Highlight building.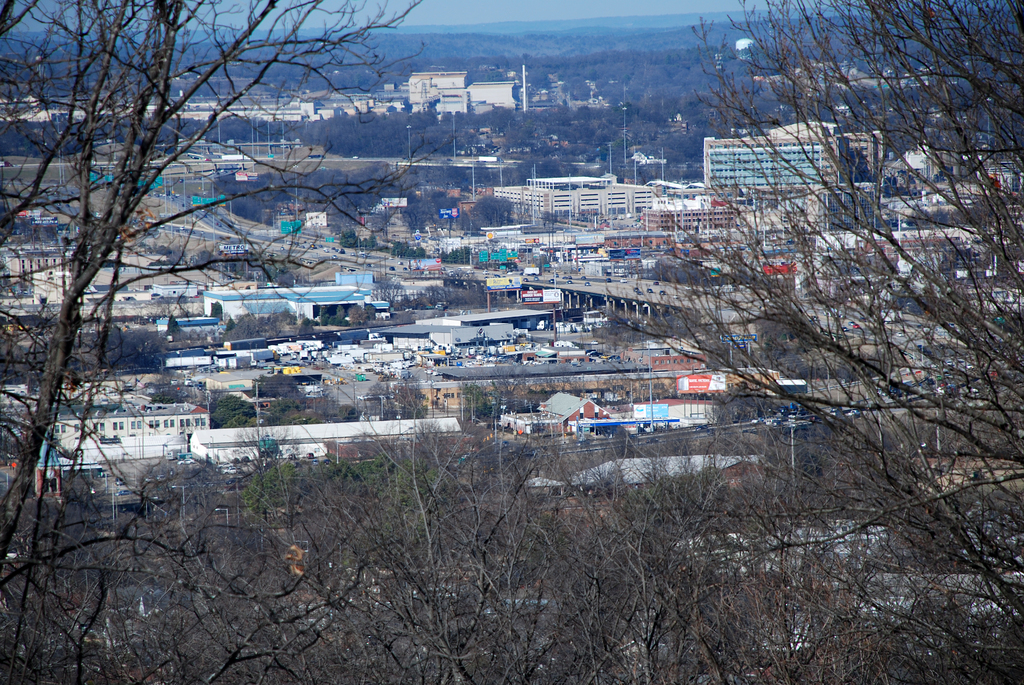
Highlighted region: 204:290:388:320.
